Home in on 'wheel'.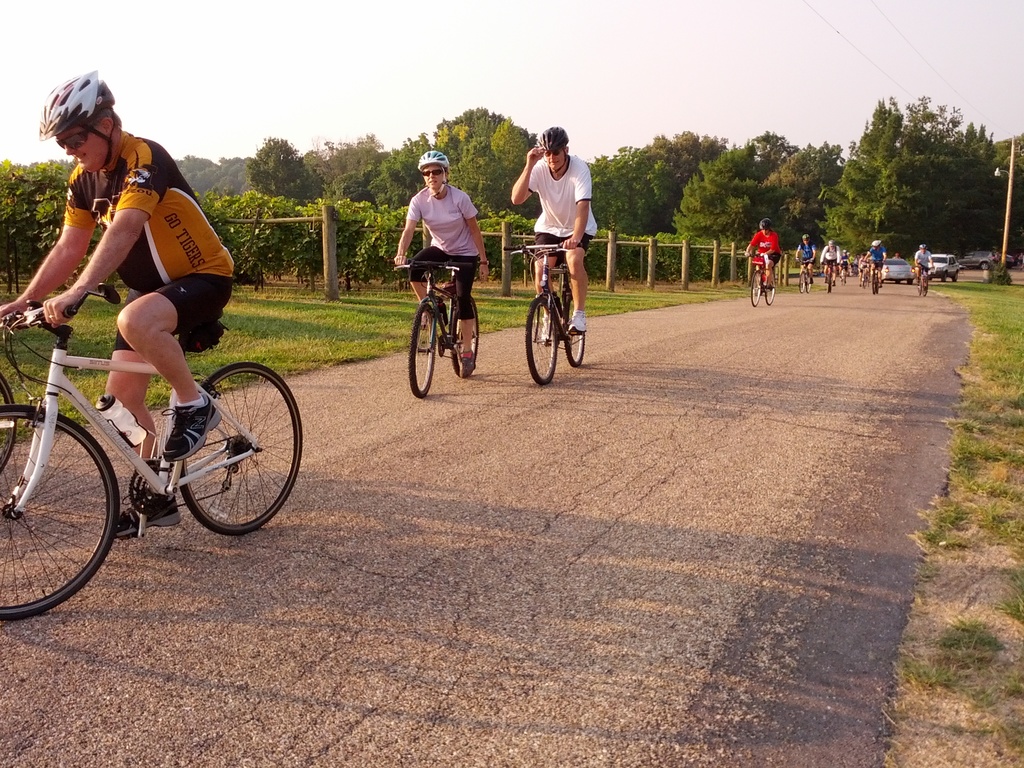
Homed in at left=801, top=269, right=804, bottom=294.
